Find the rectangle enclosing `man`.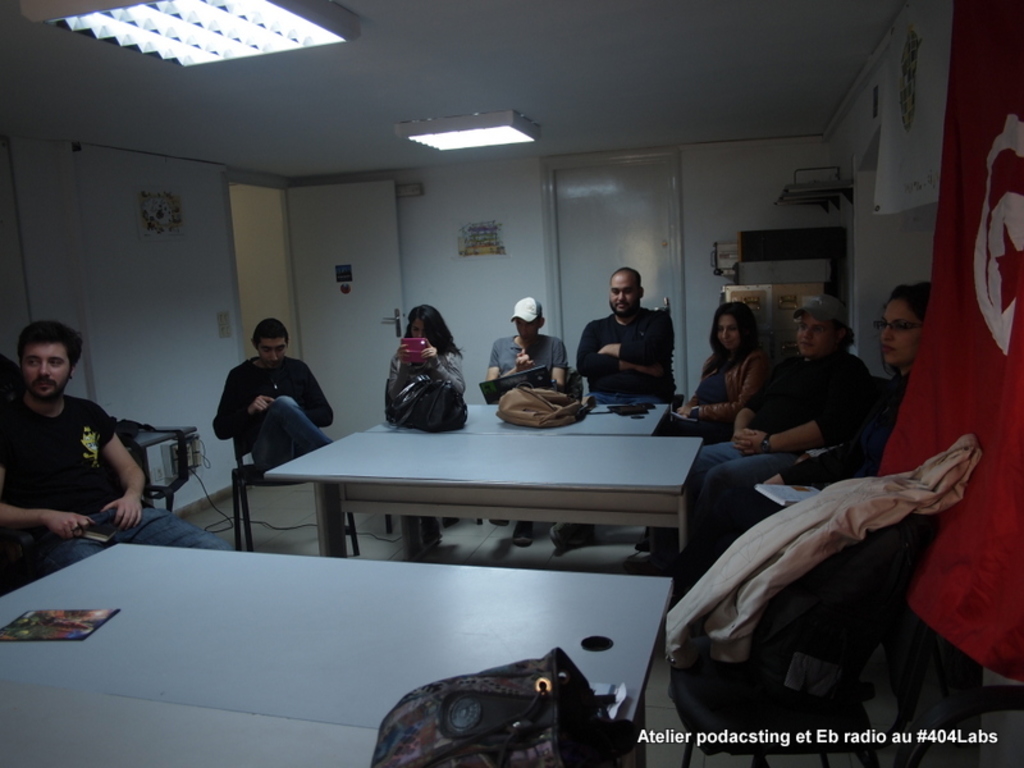
<box>0,320,237,580</box>.
